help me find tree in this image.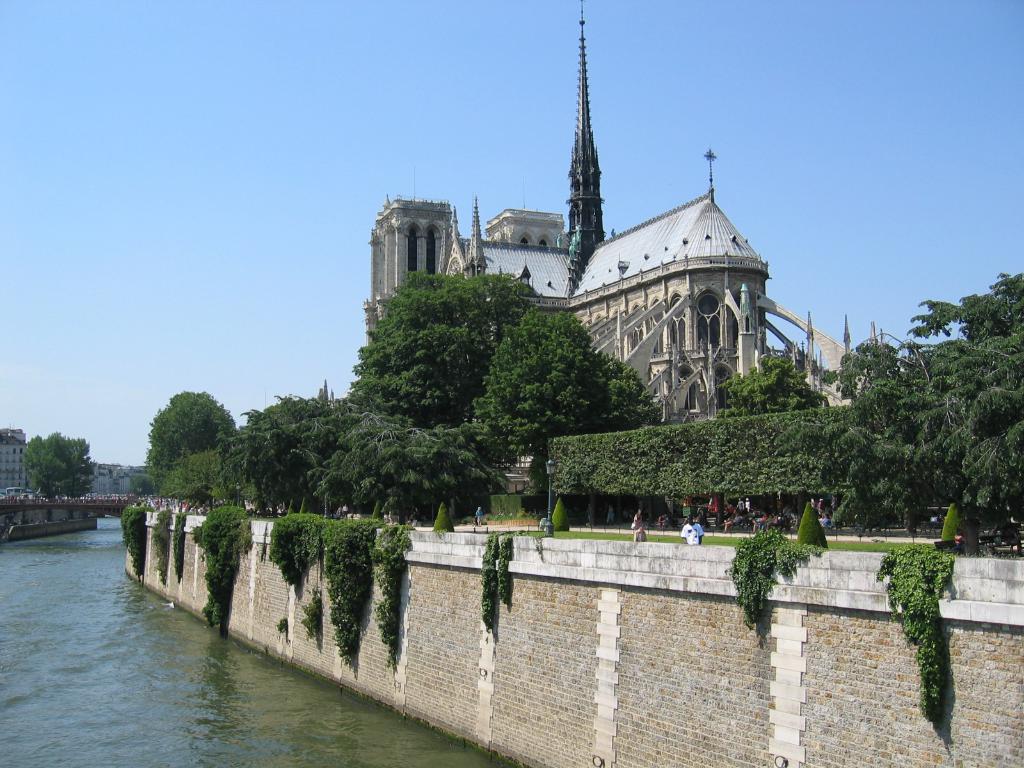
Found it: x1=68, y1=448, x2=95, y2=499.
